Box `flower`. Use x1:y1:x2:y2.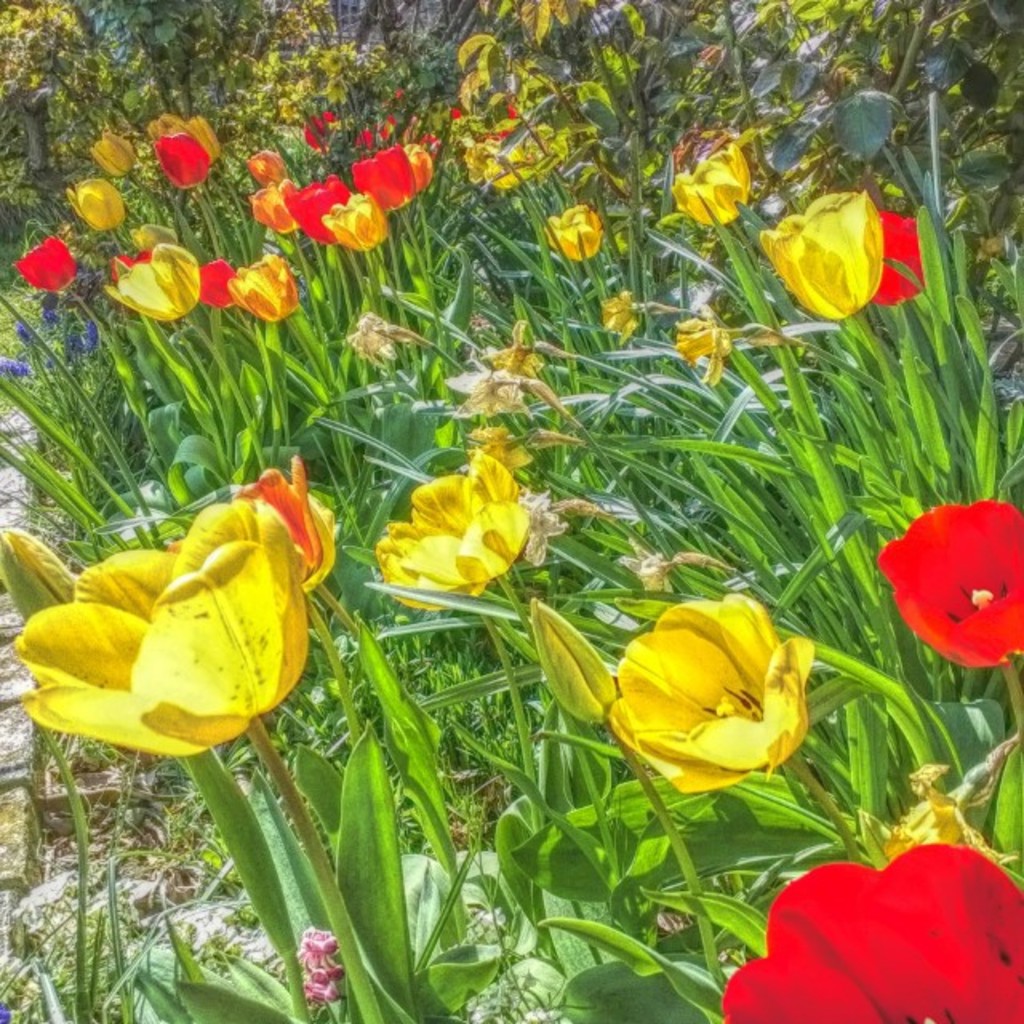
669:142:754:229.
